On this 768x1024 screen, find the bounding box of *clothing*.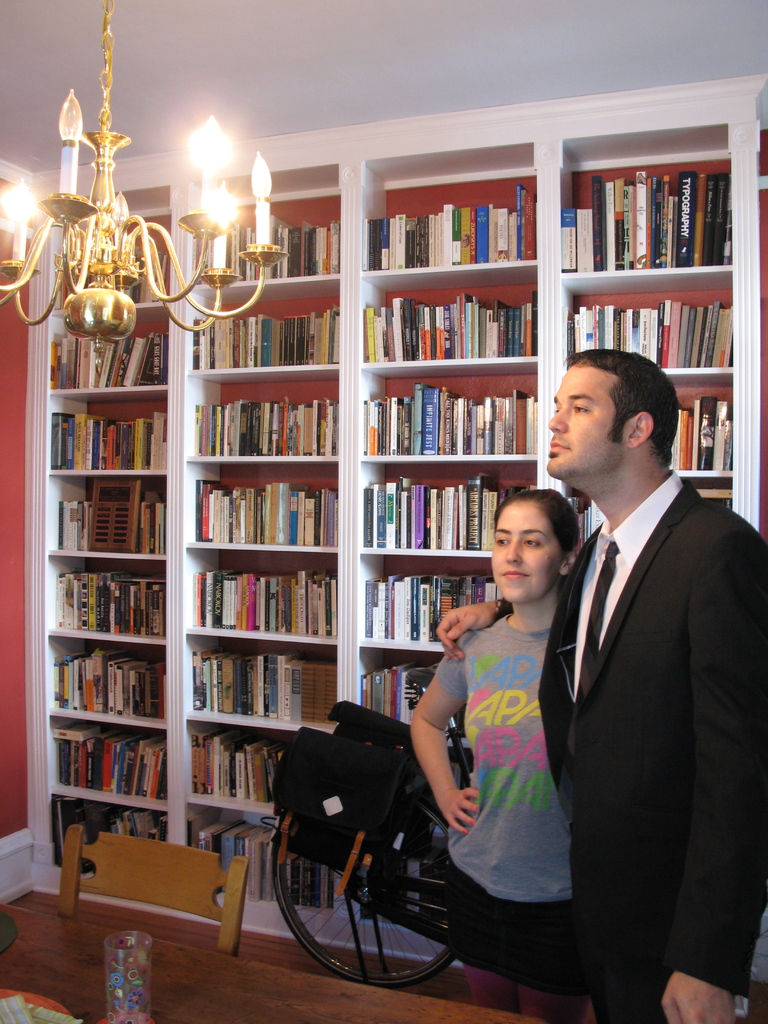
Bounding box: 437,615,588,1011.
